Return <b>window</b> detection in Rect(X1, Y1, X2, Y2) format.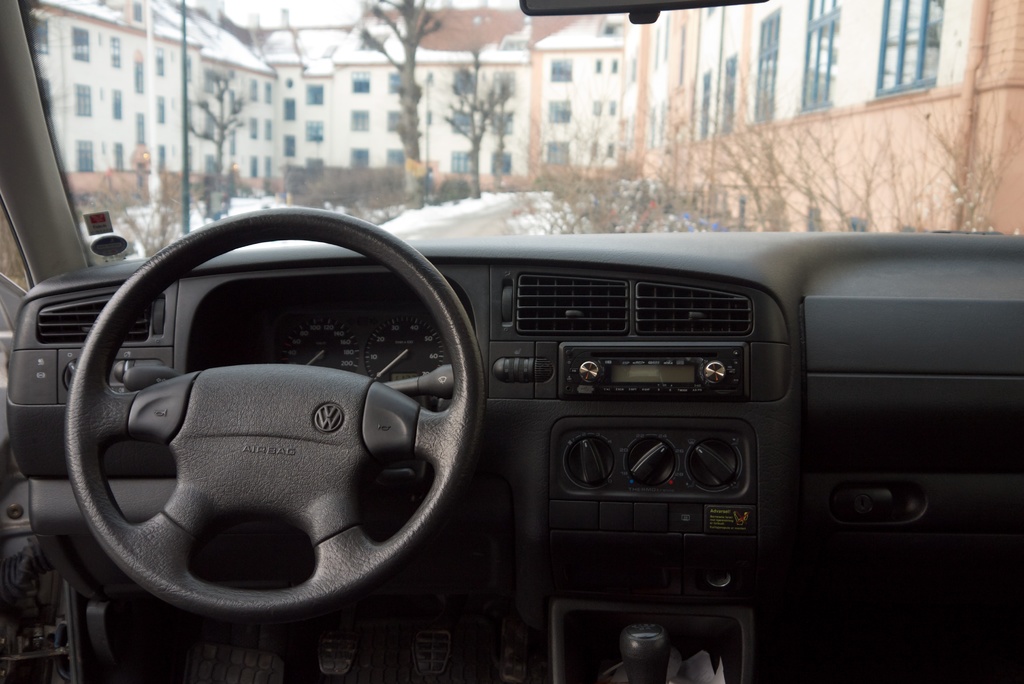
Rect(797, 0, 847, 112).
